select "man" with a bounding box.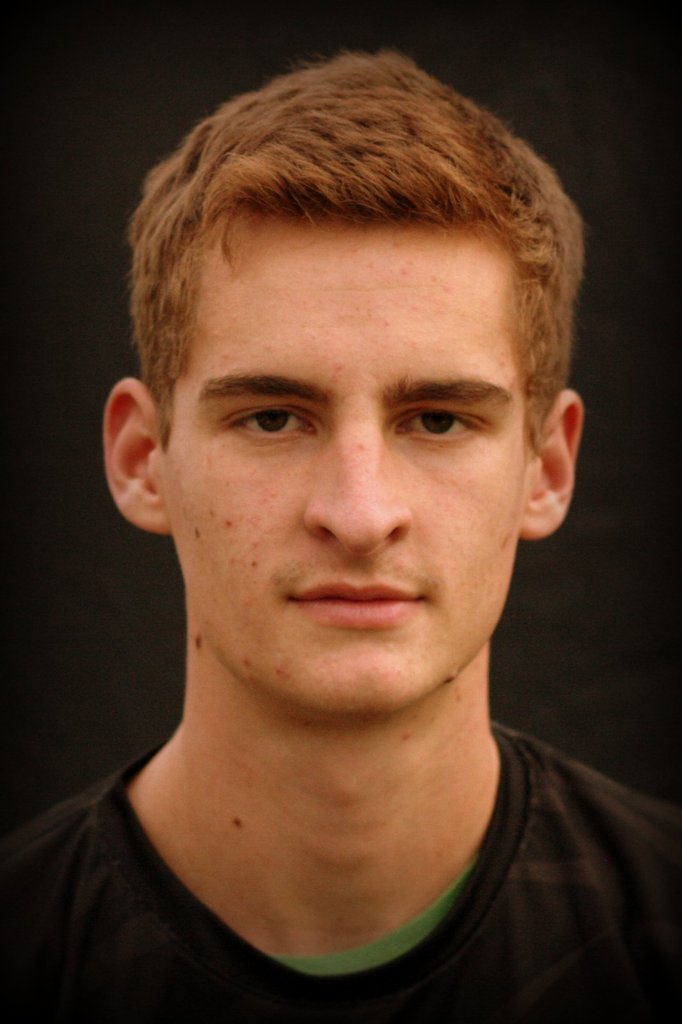
crop(8, 99, 678, 1019).
